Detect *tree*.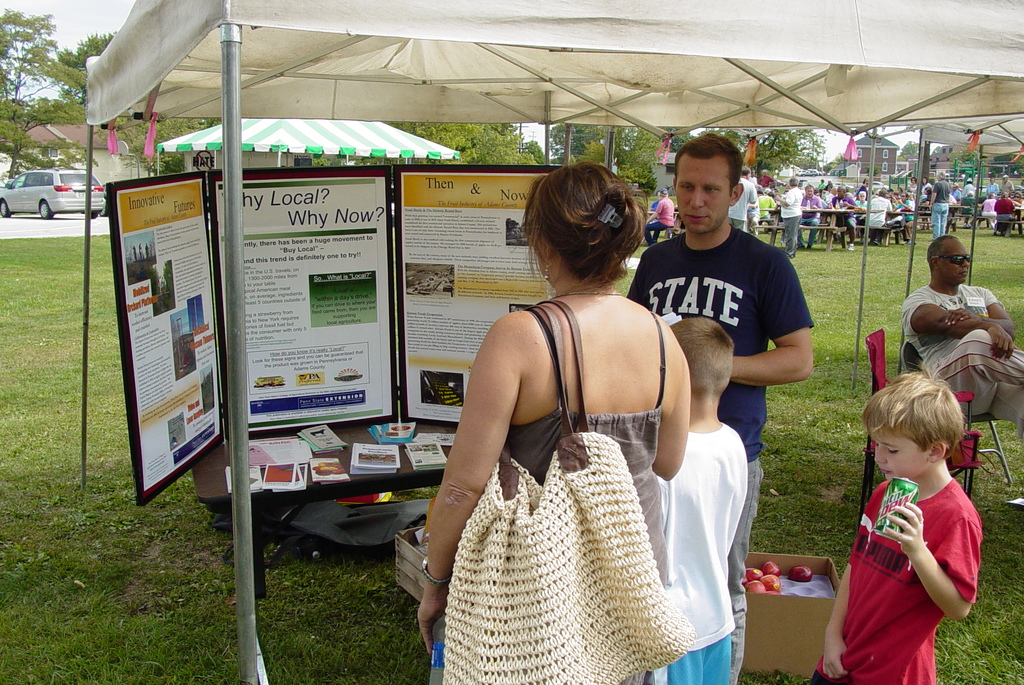
Detected at (833,155,844,162).
